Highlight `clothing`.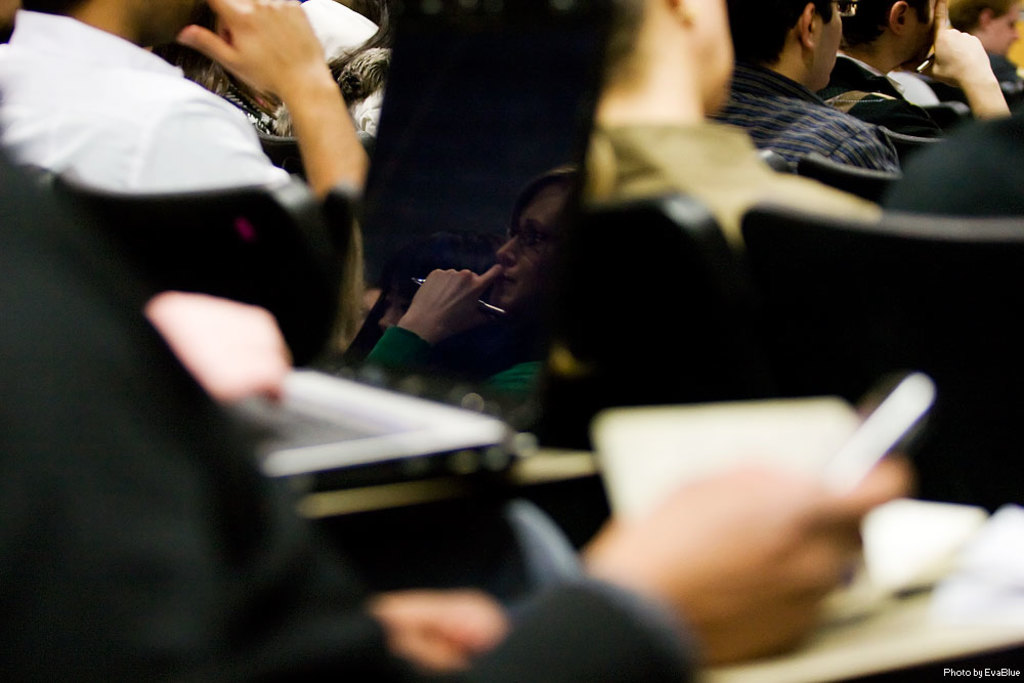
Highlighted region: [714,74,896,172].
